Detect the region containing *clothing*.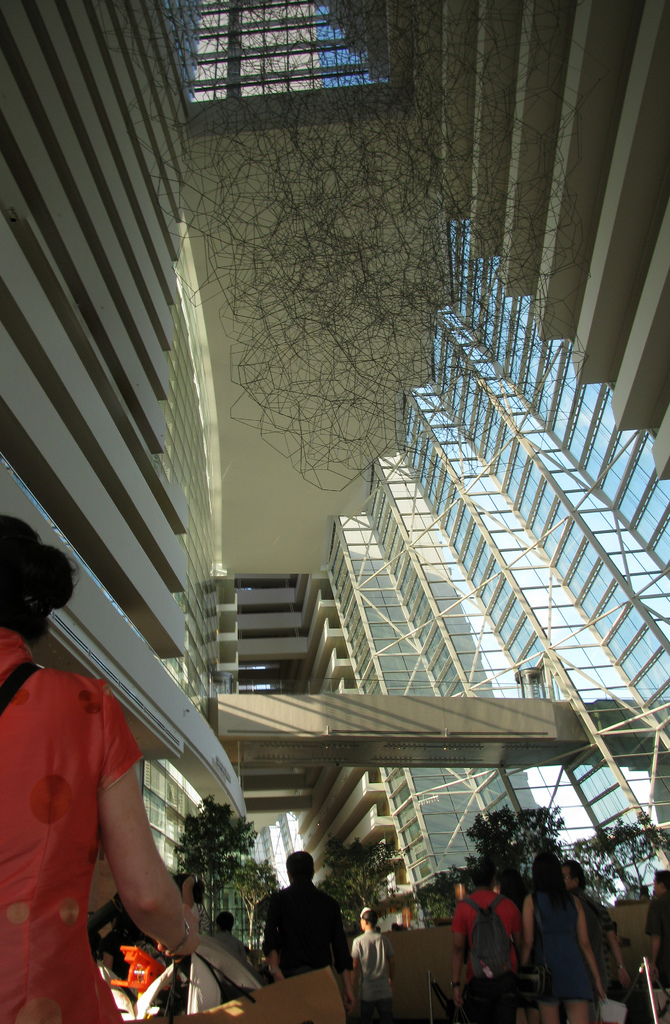
bbox(527, 884, 591, 998).
